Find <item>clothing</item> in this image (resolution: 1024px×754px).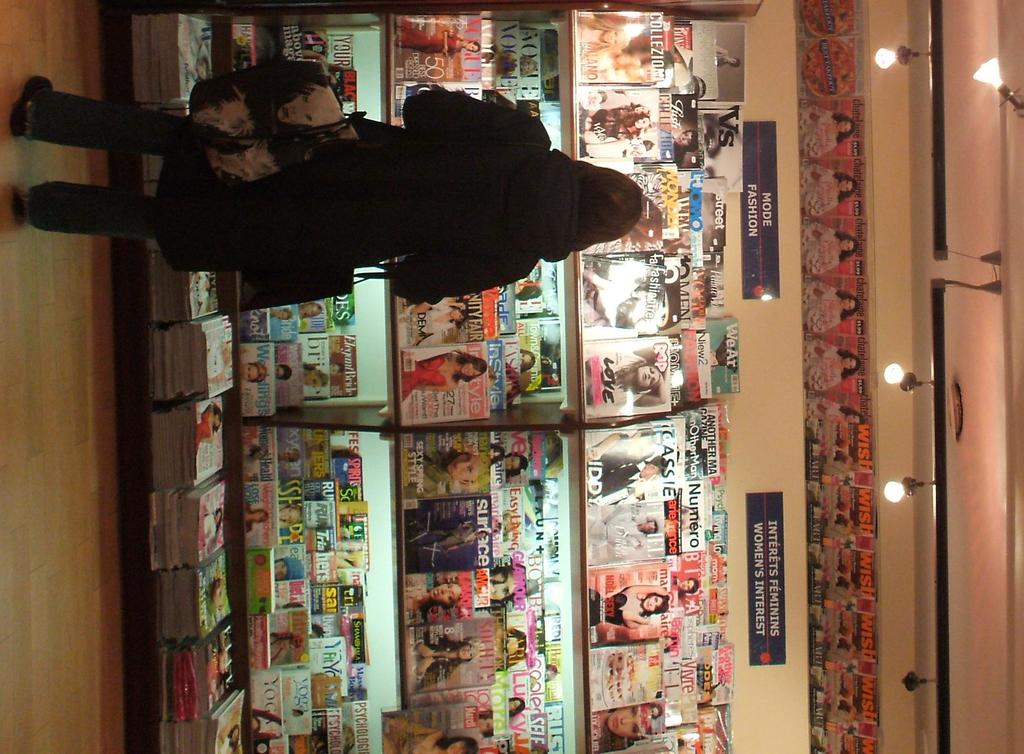
pyautogui.locateOnScreen(151, 87, 580, 304).
